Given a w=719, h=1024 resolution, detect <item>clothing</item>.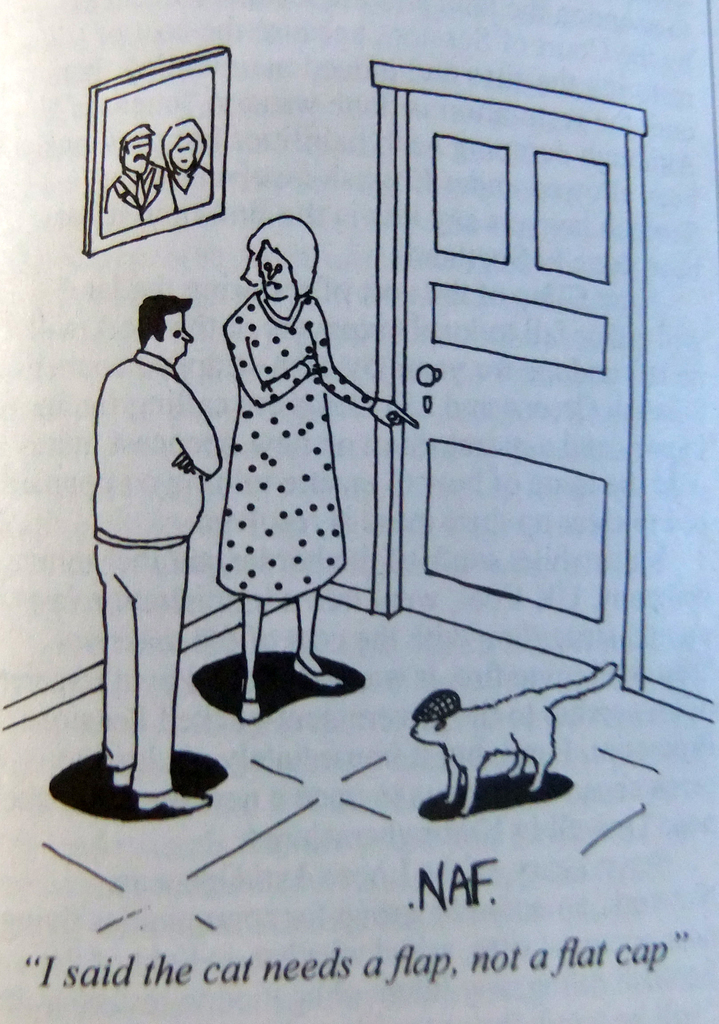
box(213, 287, 377, 602).
